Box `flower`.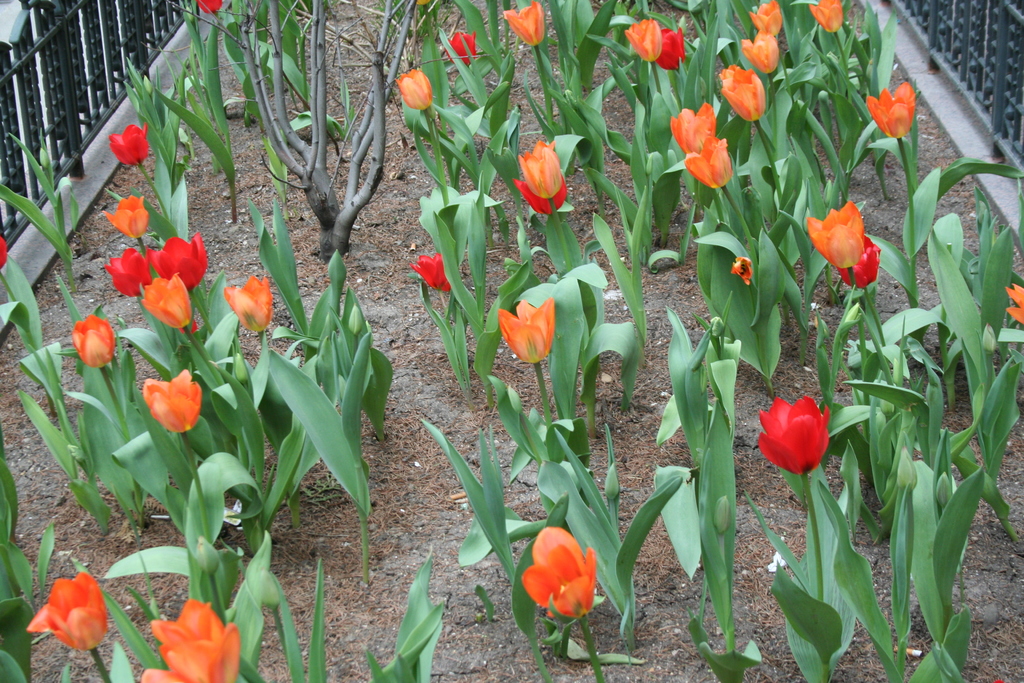
(left=714, top=63, right=768, bottom=123).
